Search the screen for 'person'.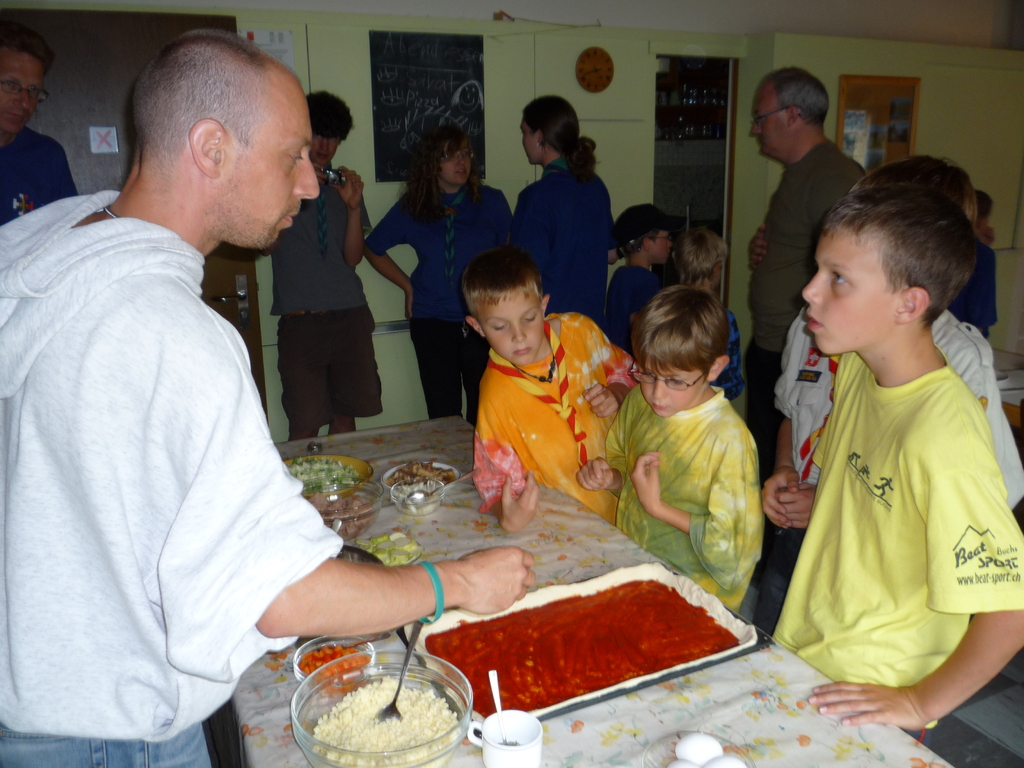
Found at pyautogui.locateOnScreen(602, 205, 670, 348).
